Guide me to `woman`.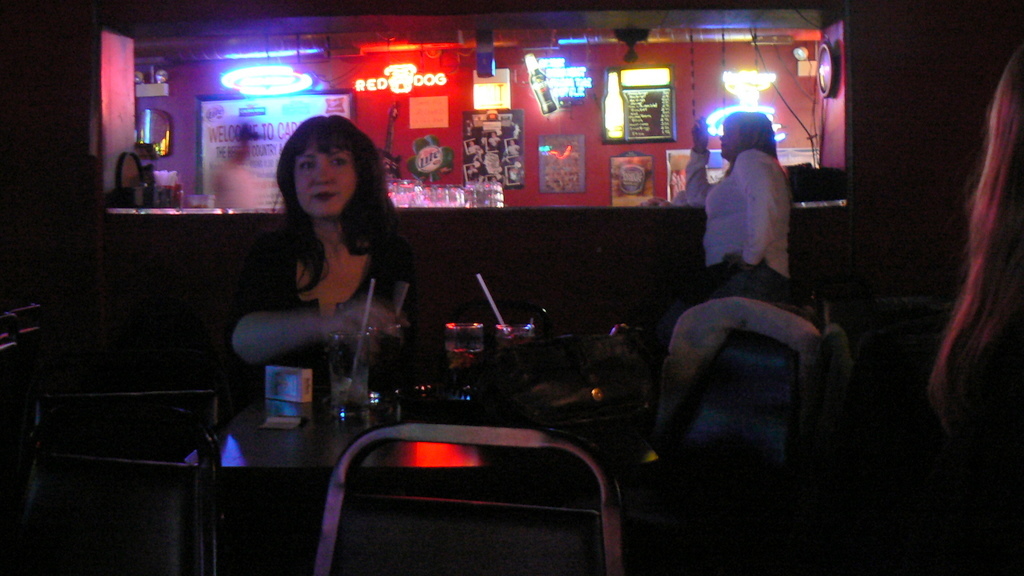
Guidance: bbox=[687, 107, 789, 302].
